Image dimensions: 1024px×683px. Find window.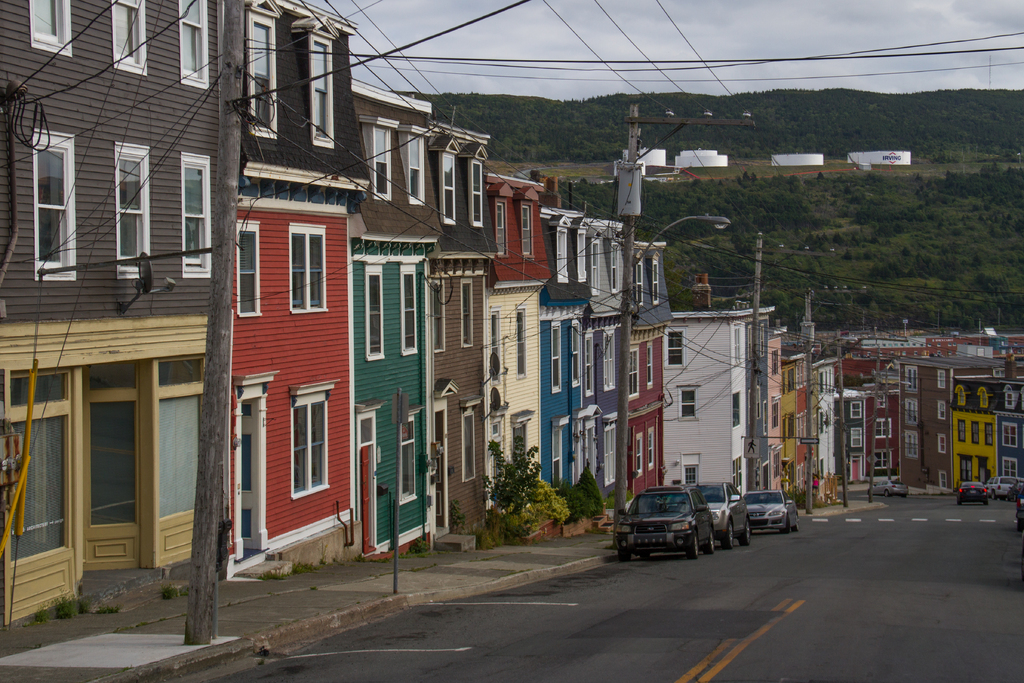
box(583, 331, 596, 399).
